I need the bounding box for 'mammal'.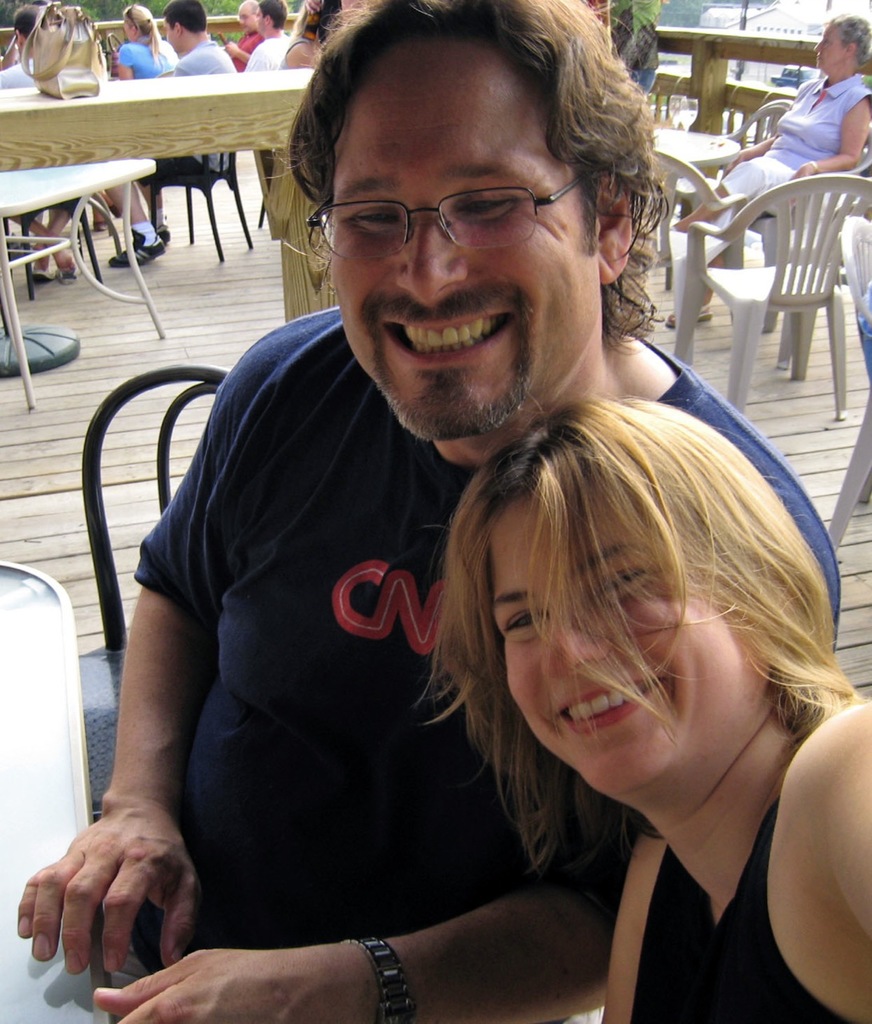
Here it is: bbox=(275, 0, 349, 69).
